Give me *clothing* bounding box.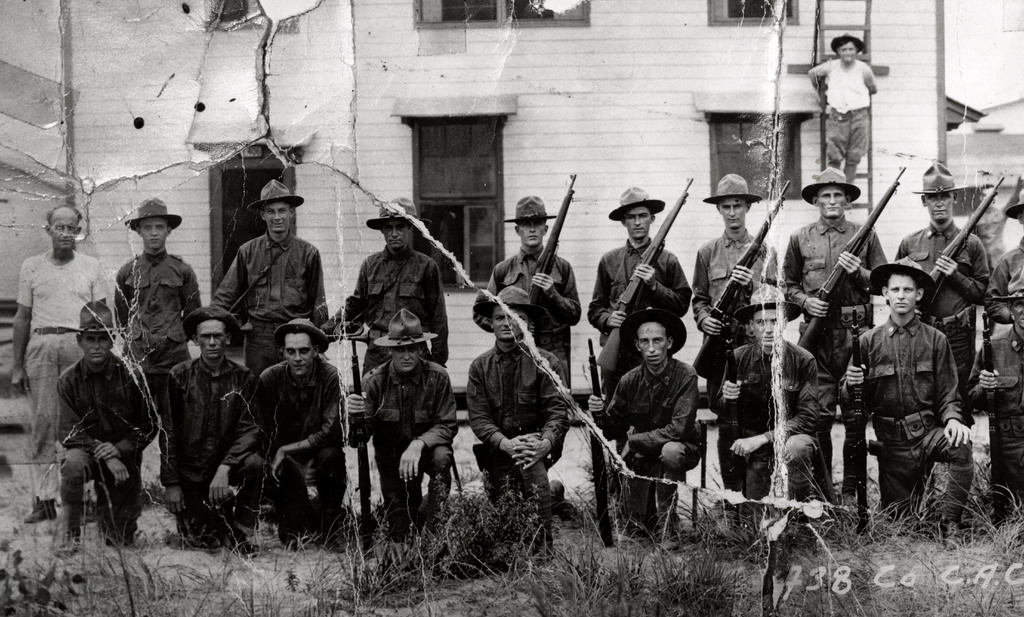
895:219:992:403.
